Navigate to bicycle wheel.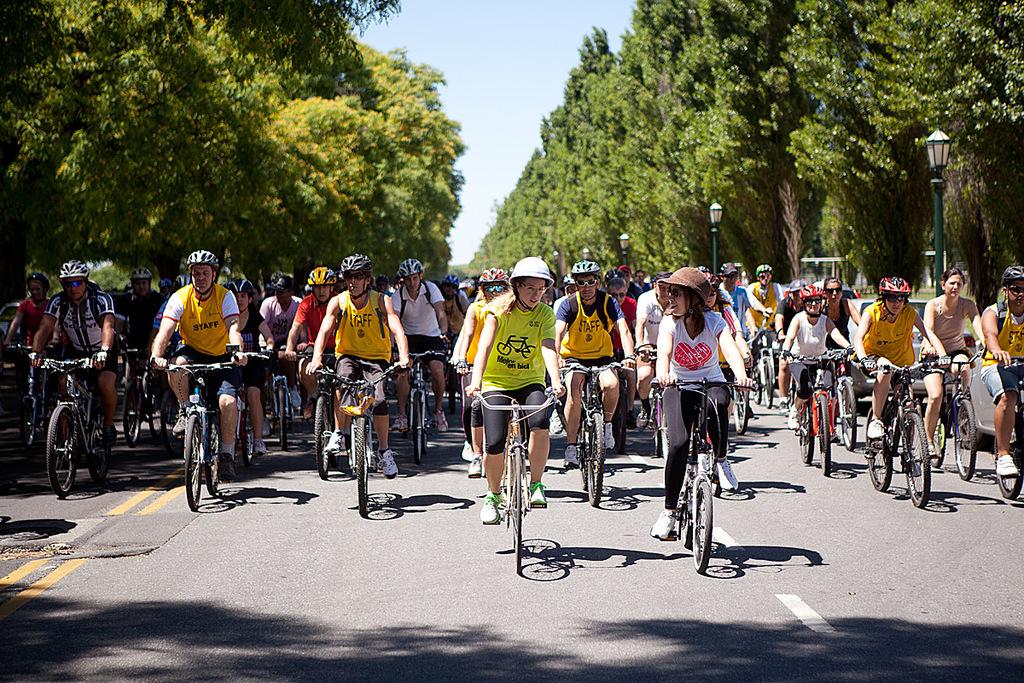
Navigation target: <region>865, 409, 893, 493</region>.
